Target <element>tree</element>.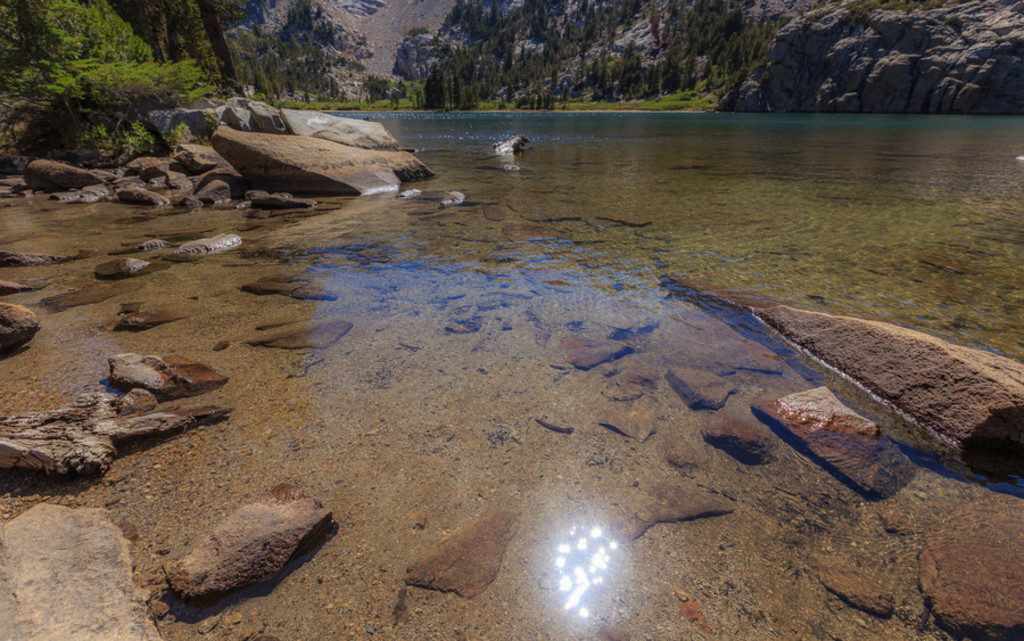
Target region: <region>42, 50, 201, 137</region>.
